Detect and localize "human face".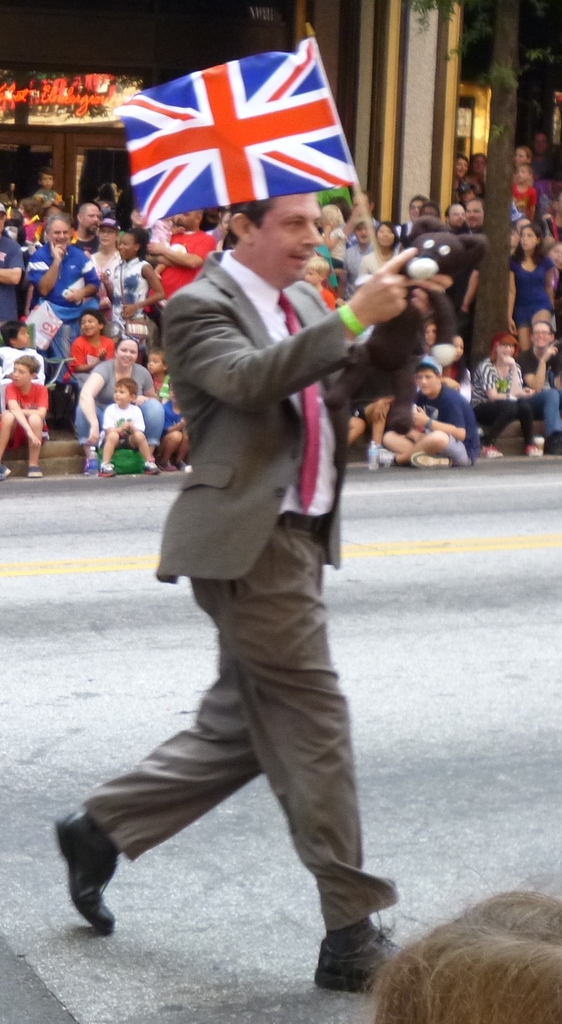
Localized at <bbox>376, 225, 394, 252</bbox>.
